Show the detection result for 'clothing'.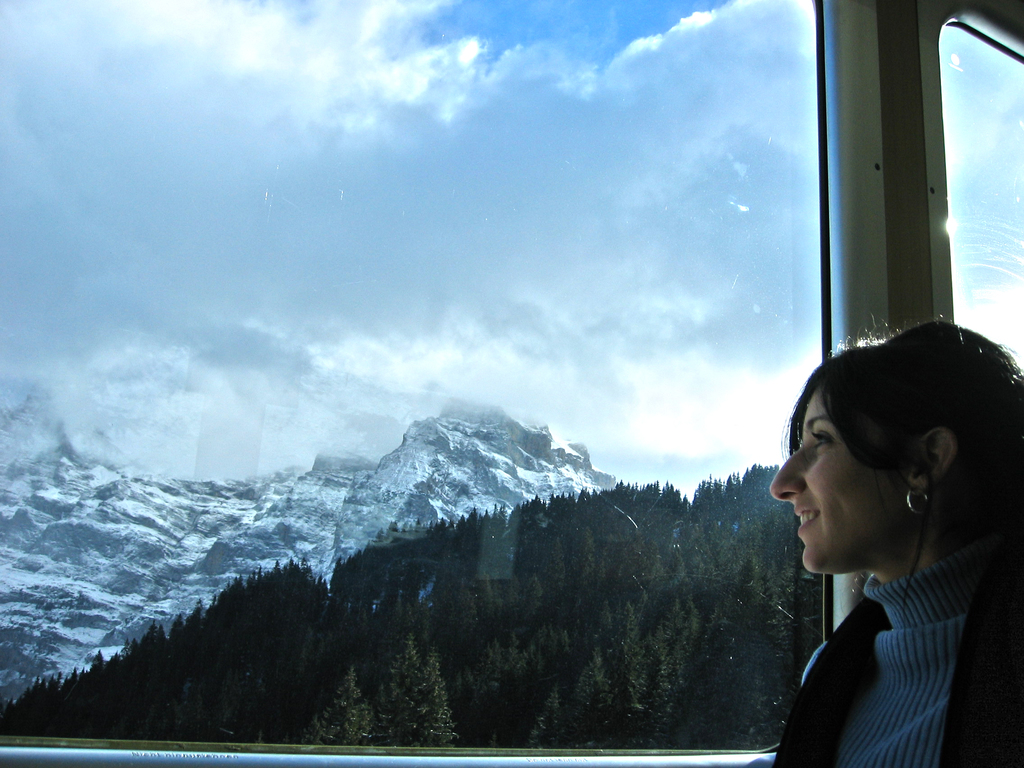
bbox=[774, 500, 1003, 756].
